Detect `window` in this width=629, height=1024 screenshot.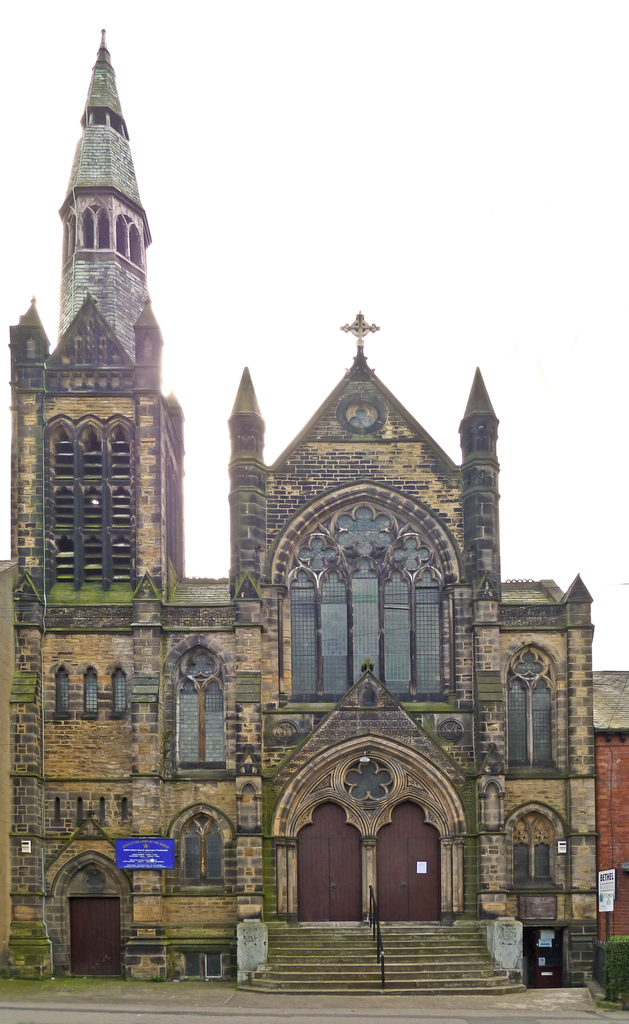
Detection: Rect(79, 199, 119, 253).
